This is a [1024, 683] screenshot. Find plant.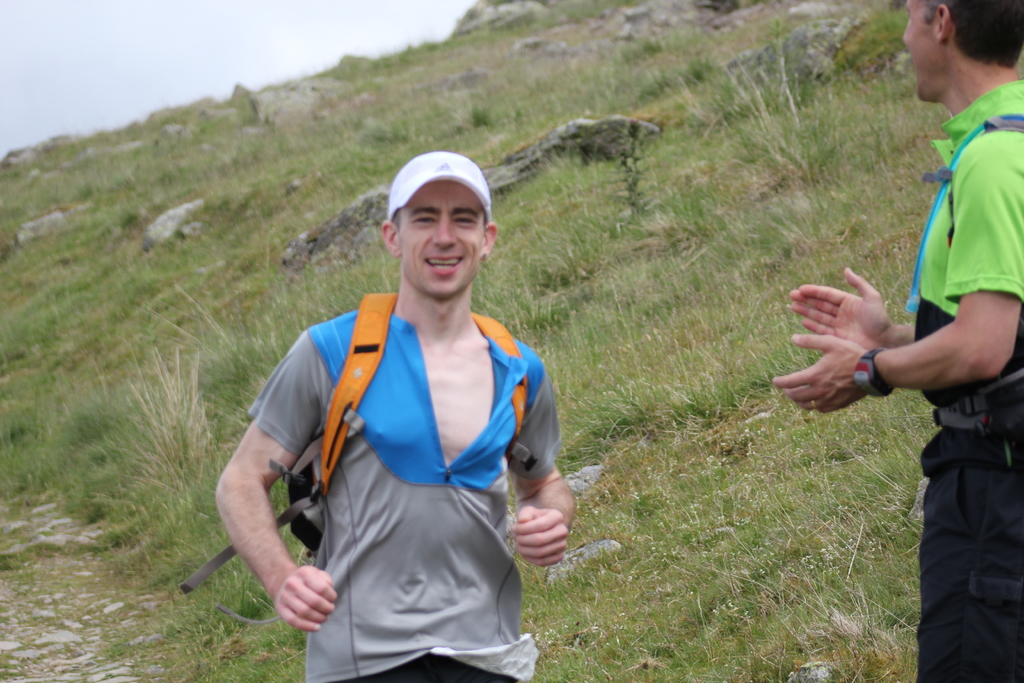
Bounding box: bbox(111, 347, 232, 500).
